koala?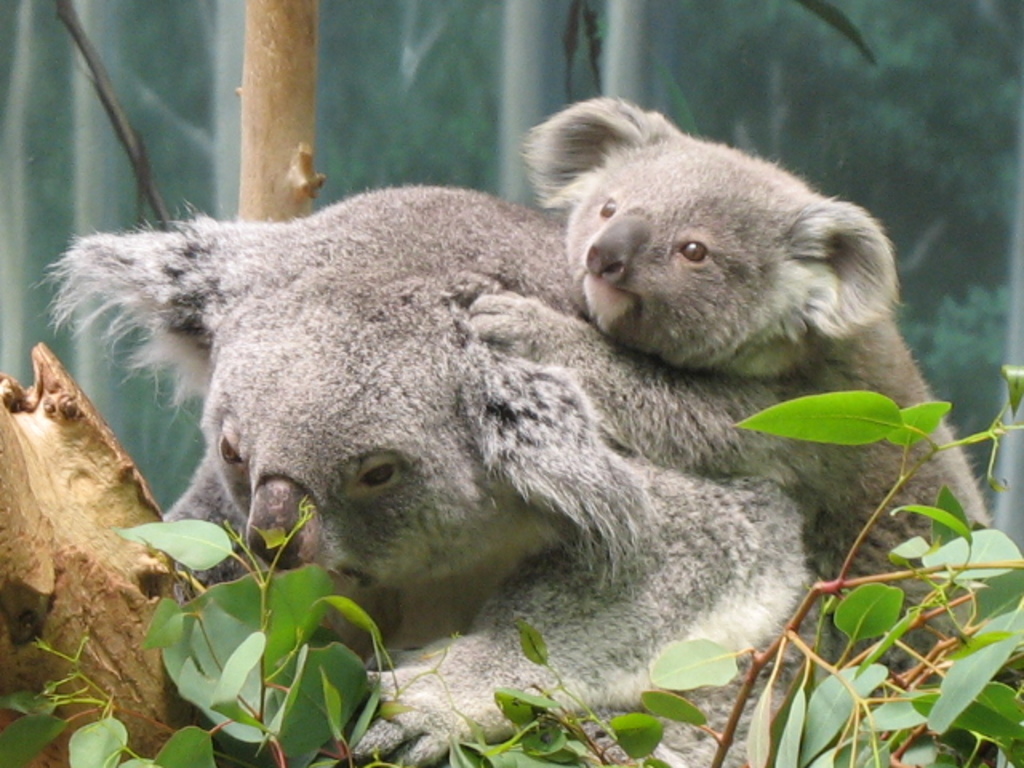
BBox(517, 90, 1022, 685)
